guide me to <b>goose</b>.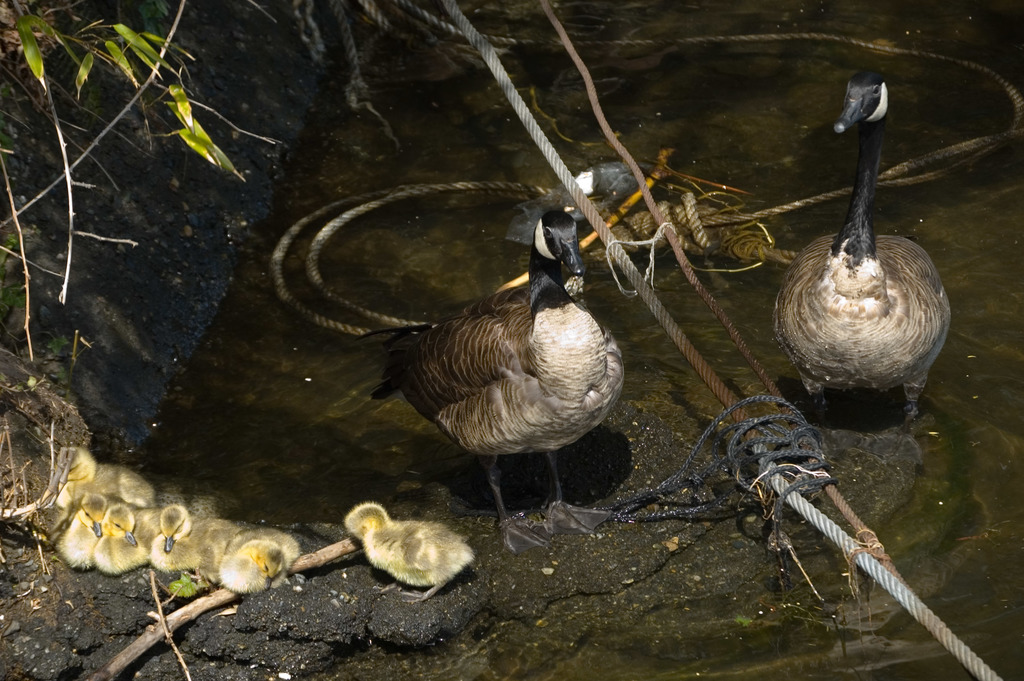
Guidance: x1=225 y1=529 x2=293 y2=602.
